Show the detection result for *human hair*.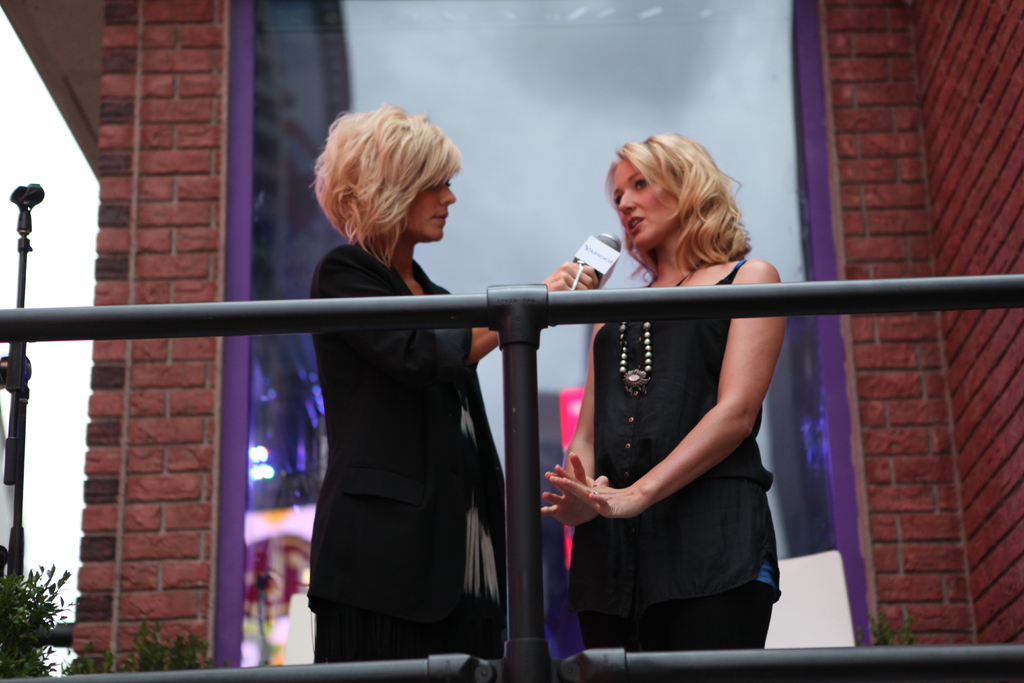
(x1=315, y1=104, x2=462, y2=268).
